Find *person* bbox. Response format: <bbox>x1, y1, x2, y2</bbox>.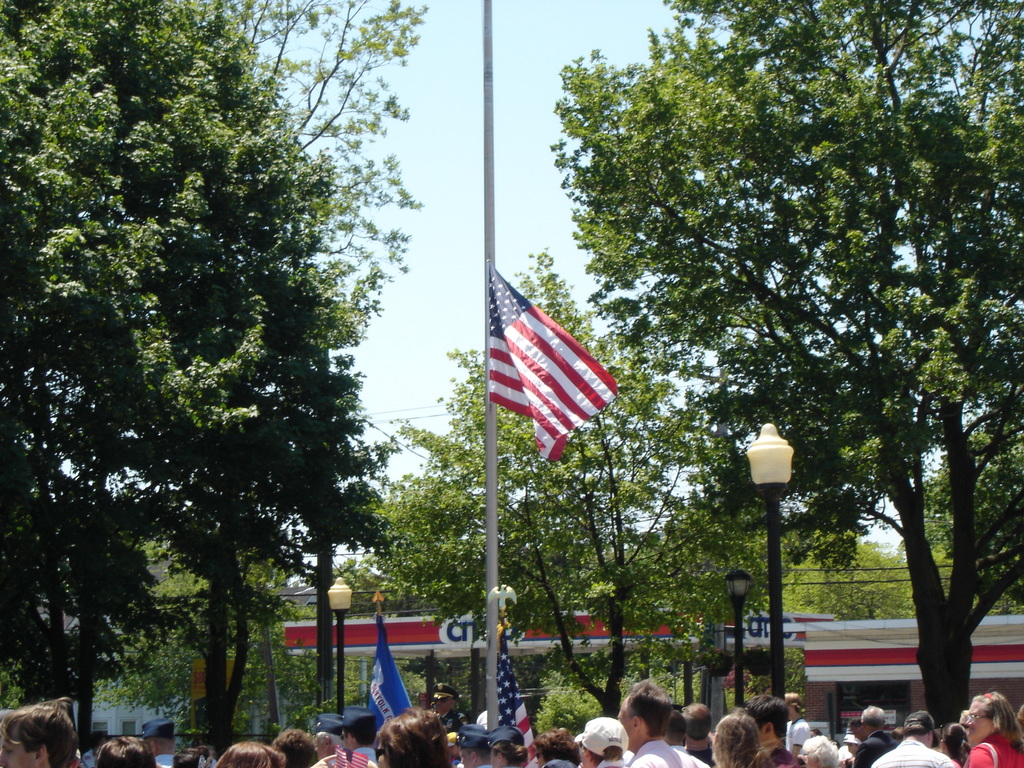
<bbox>314, 715, 353, 757</bbox>.
